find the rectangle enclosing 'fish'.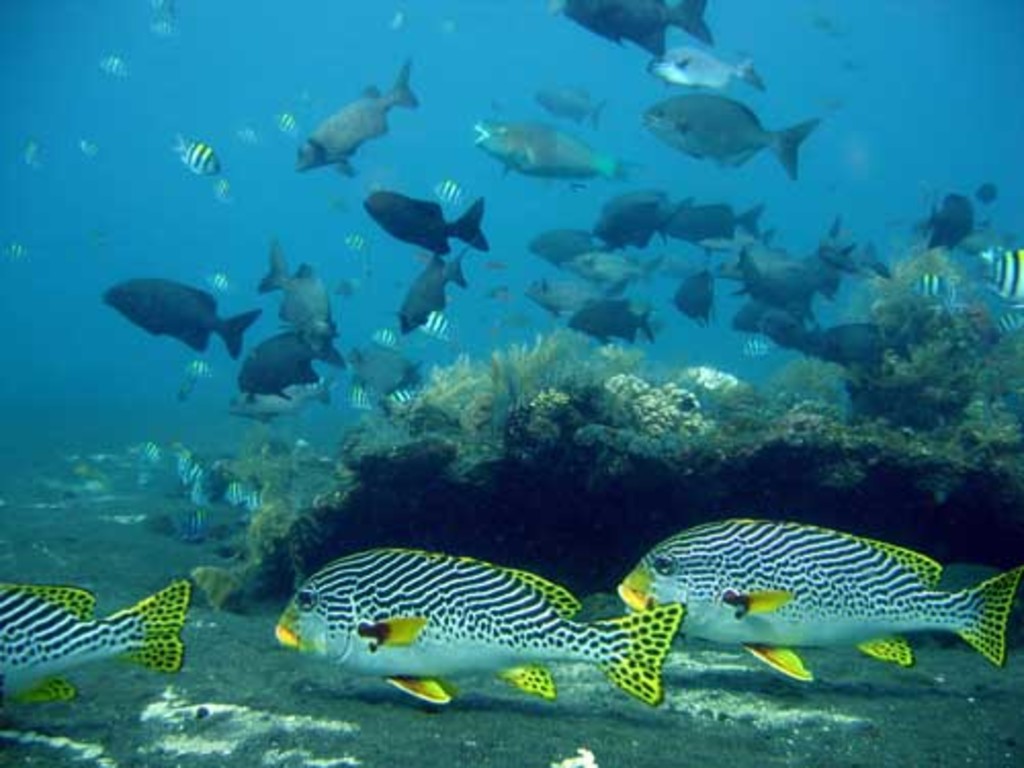
left=639, top=92, right=819, bottom=180.
